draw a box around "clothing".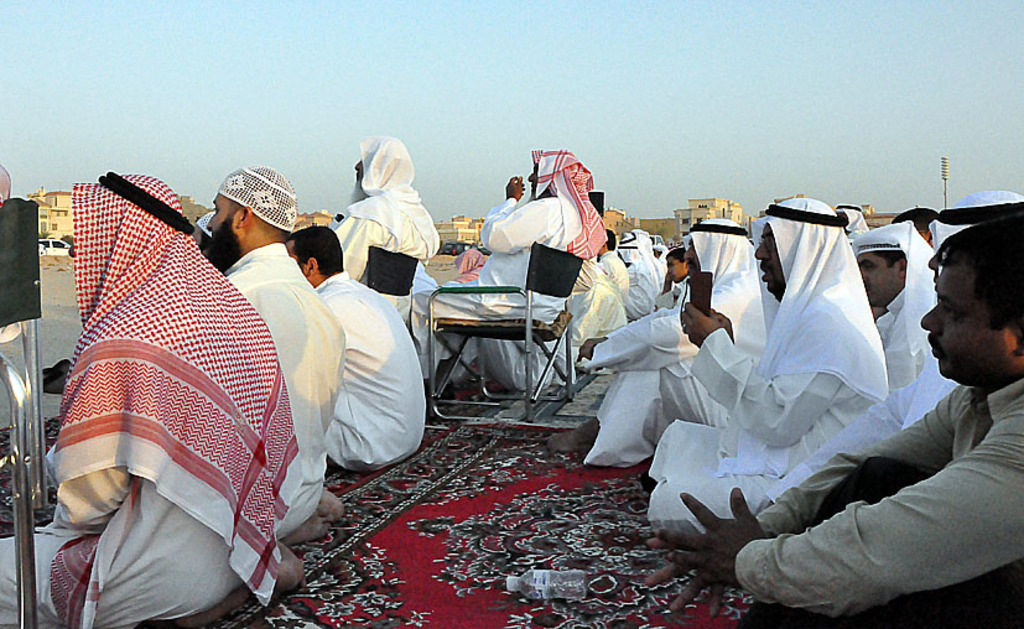
589:269:627:364.
